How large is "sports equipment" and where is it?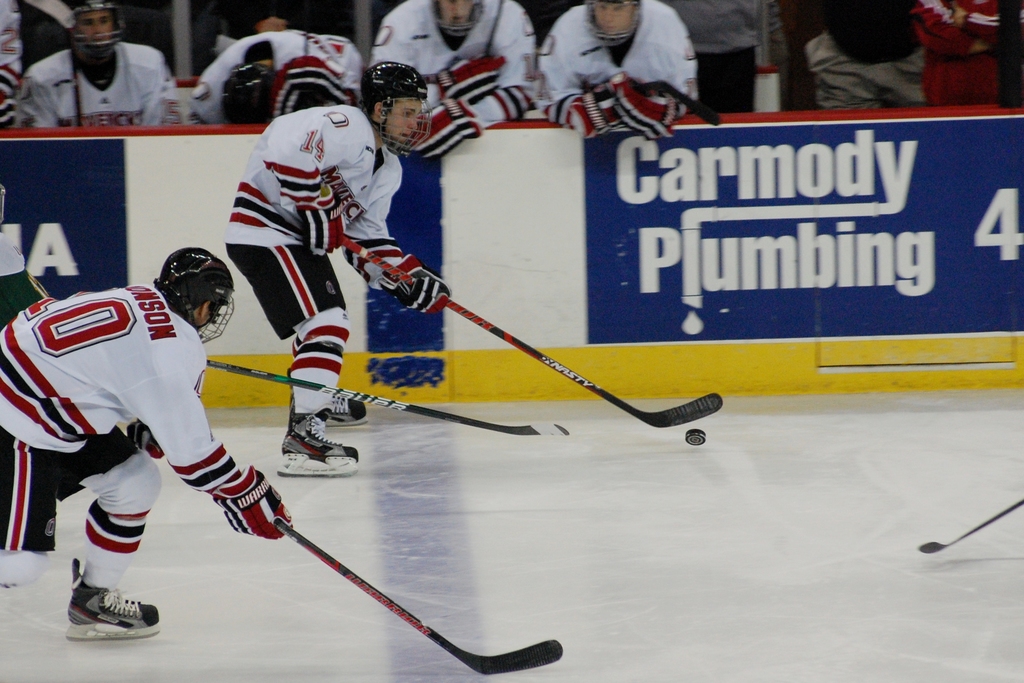
Bounding box: 284:58:357:105.
